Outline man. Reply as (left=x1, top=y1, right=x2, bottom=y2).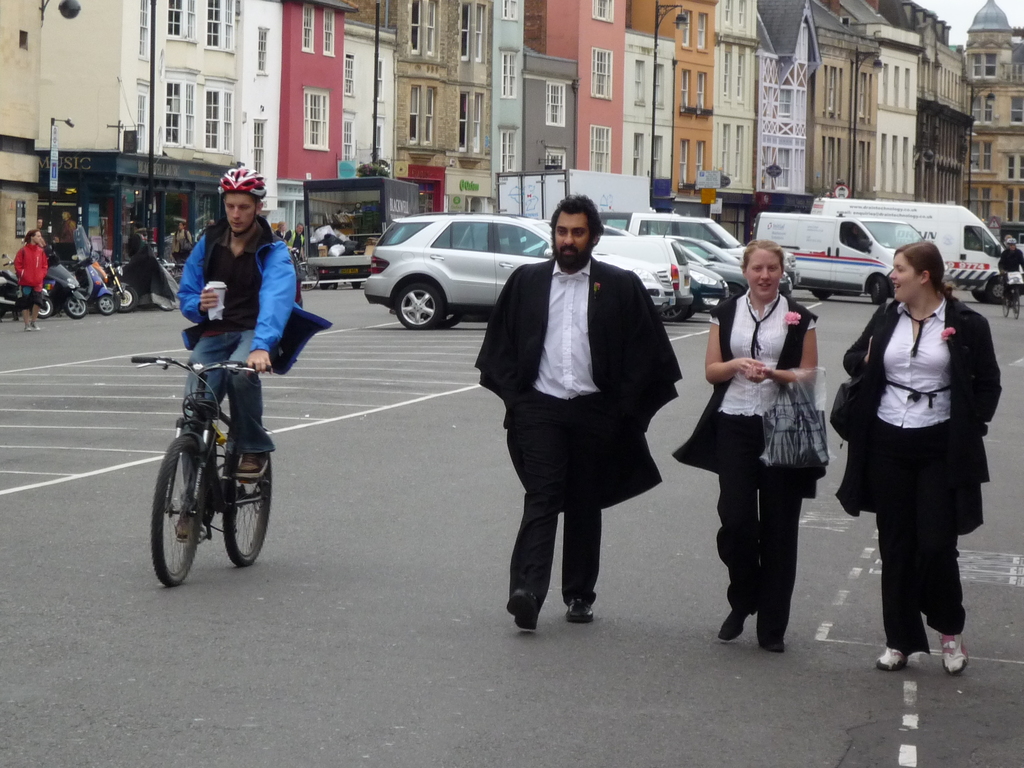
(left=996, top=237, right=1023, bottom=300).
